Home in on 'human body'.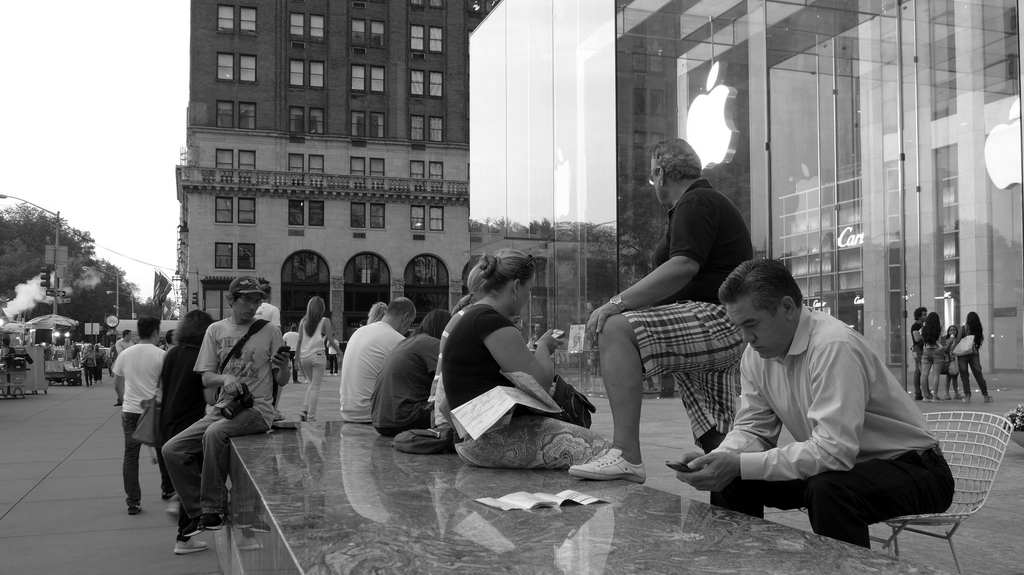
Homed in at (left=913, top=308, right=925, bottom=407).
